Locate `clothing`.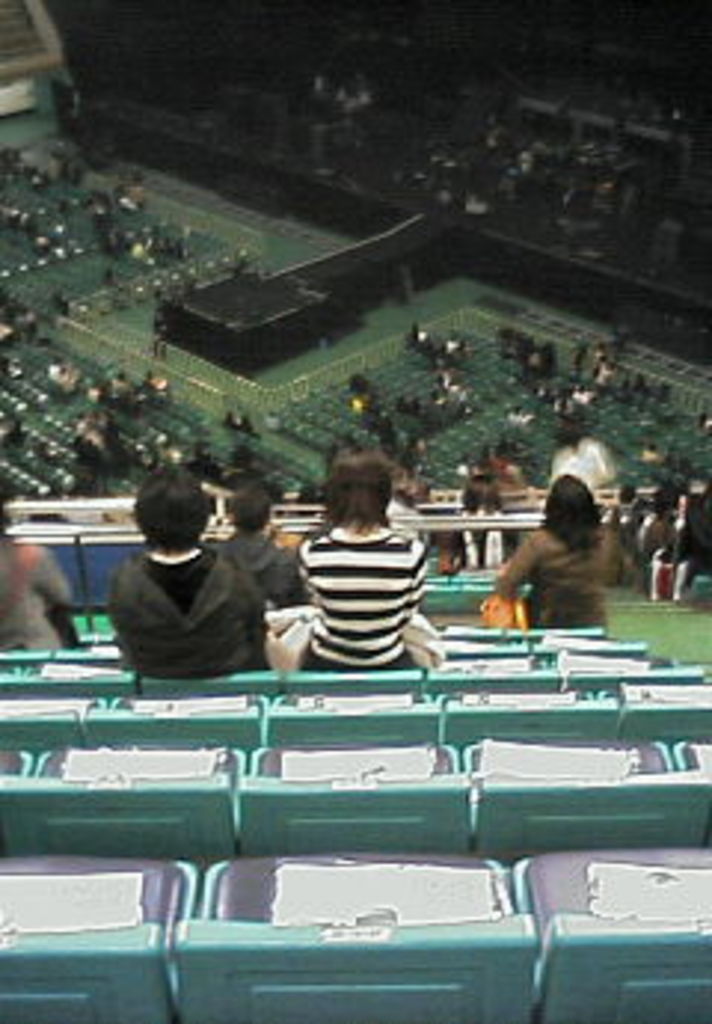
Bounding box: 498 522 626 629.
